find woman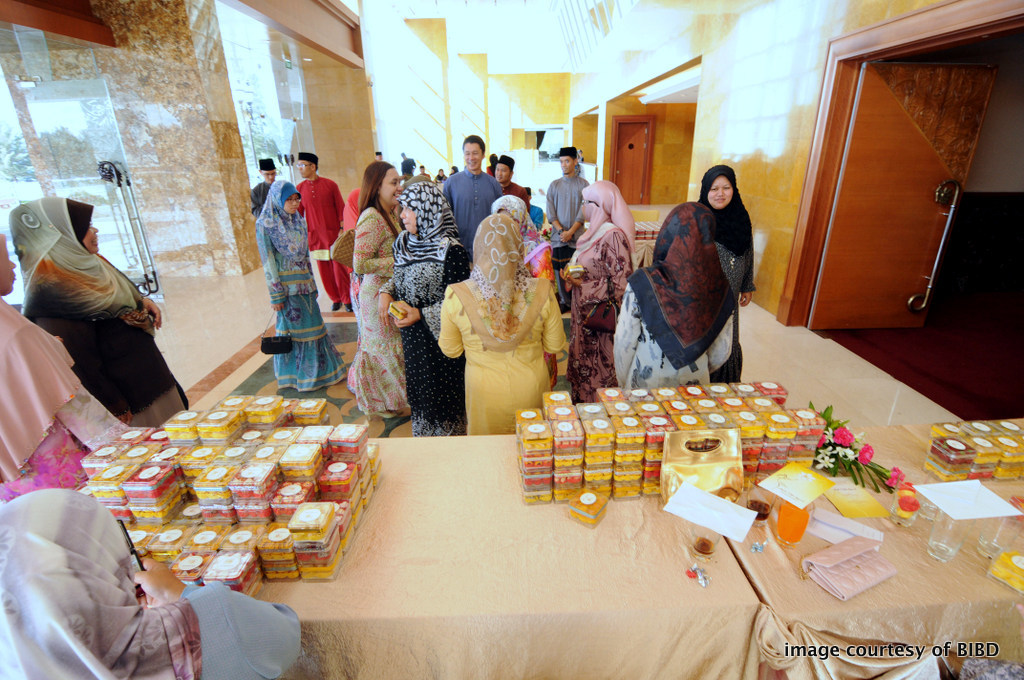
<bbox>346, 160, 412, 418</bbox>
